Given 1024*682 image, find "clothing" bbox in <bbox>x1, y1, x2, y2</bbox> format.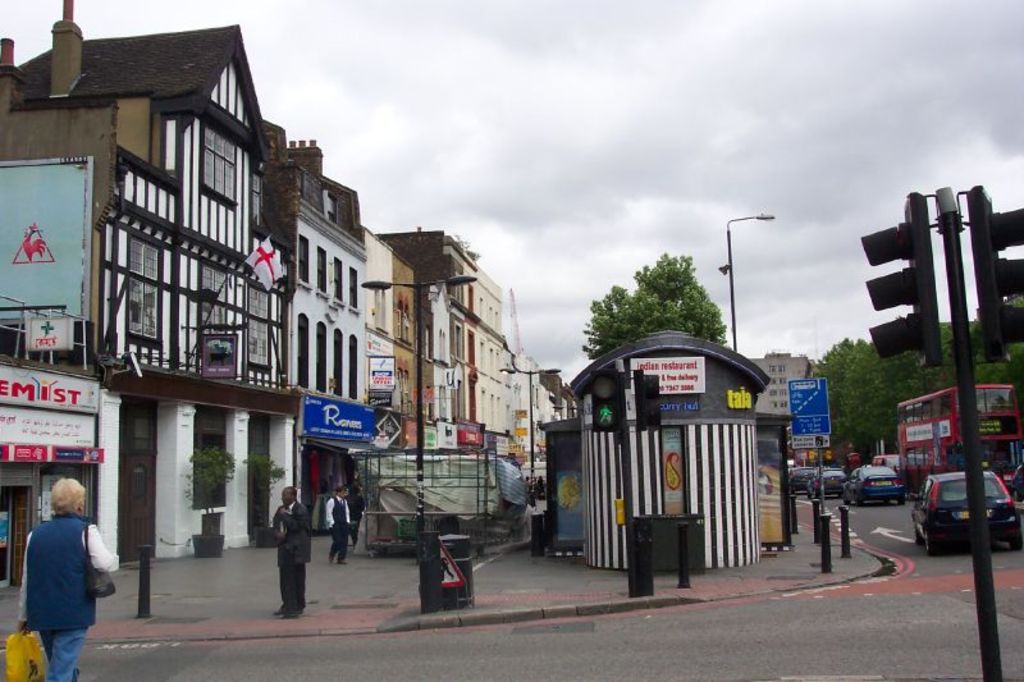
<bbox>325, 491, 356, 563</bbox>.
